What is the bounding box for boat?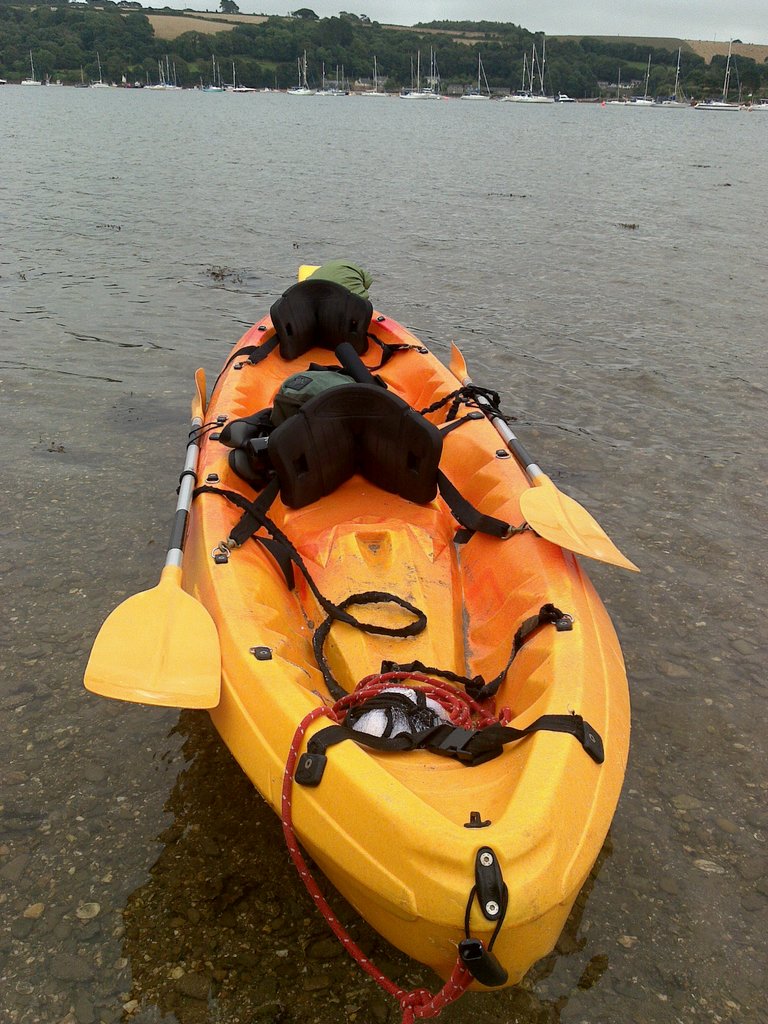
<region>198, 56, 255, 94</region>.
